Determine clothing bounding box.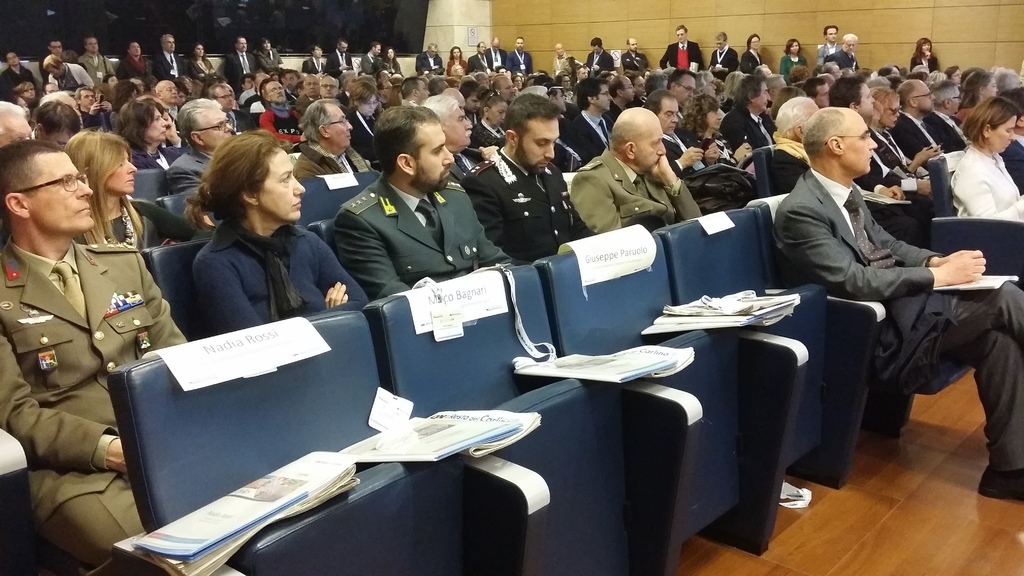
Determined: region(219, 53, 264, 90).
